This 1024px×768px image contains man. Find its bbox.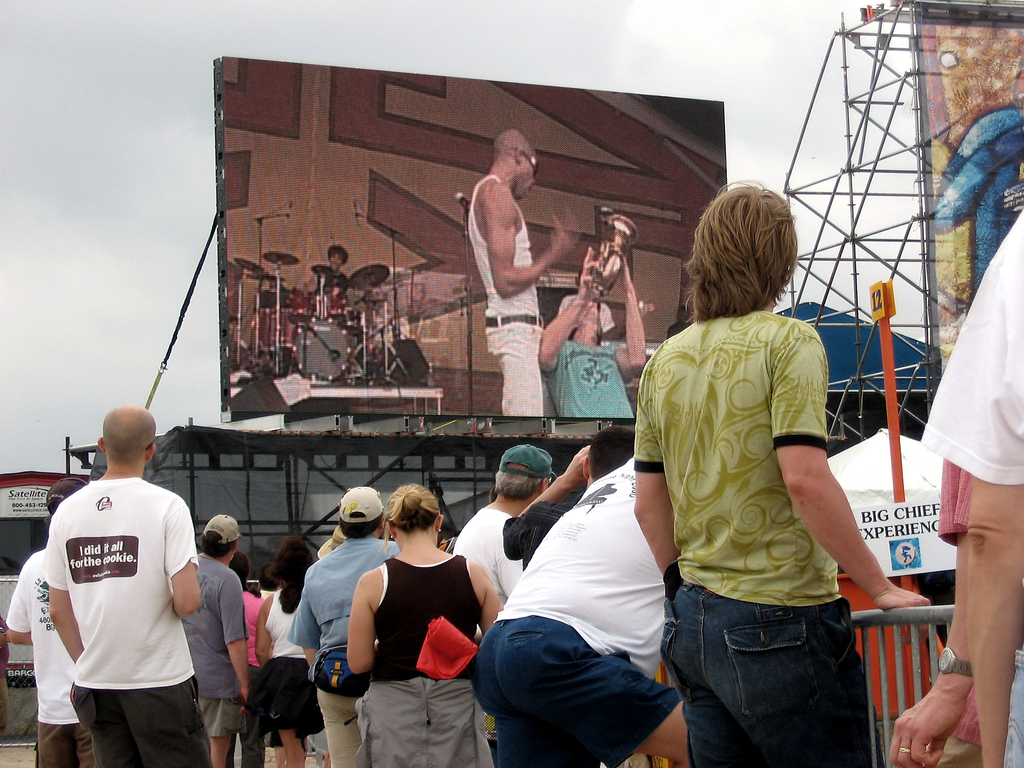
bbox(445, 443, 556, 600).
